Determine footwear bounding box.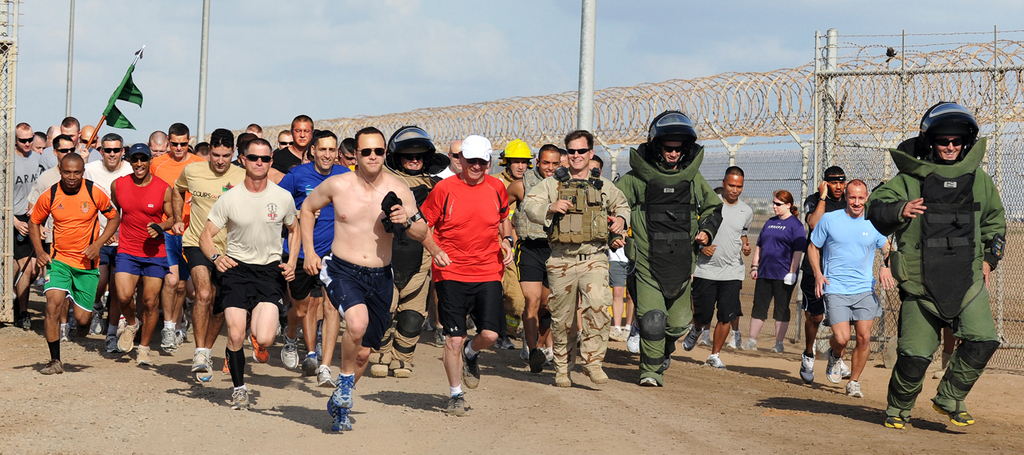
Determined: bbox(521, 341, 526, 360).
